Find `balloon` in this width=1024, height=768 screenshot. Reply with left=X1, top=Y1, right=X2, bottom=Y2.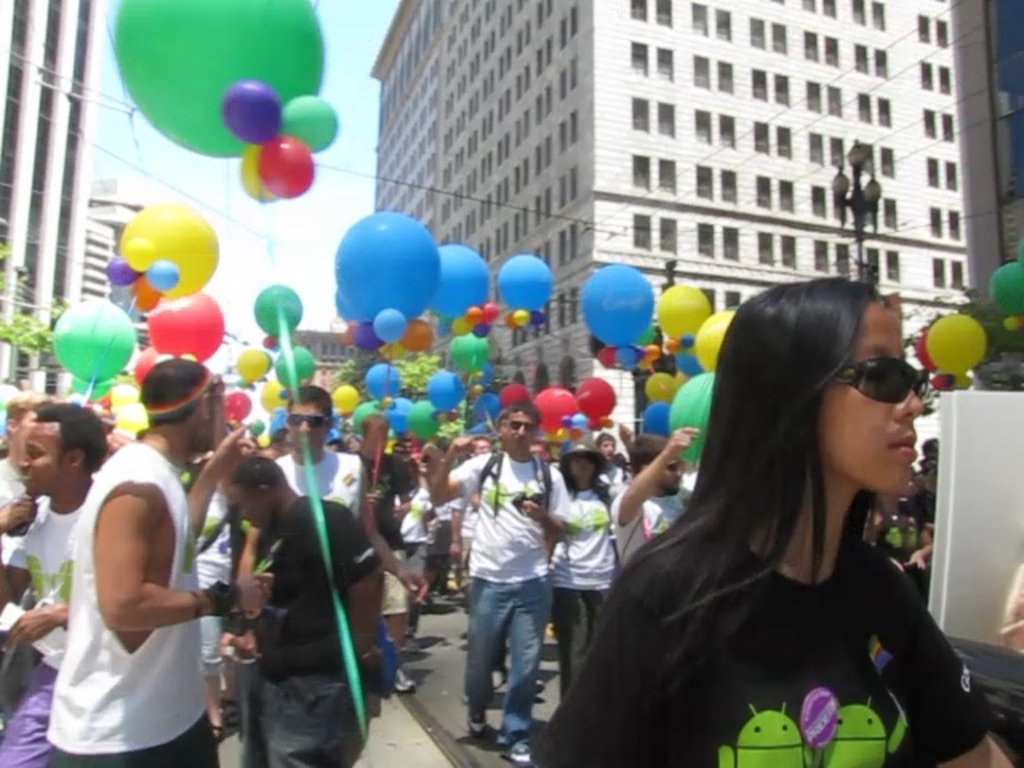
left=53, top=291, right=134, bottom=384.
